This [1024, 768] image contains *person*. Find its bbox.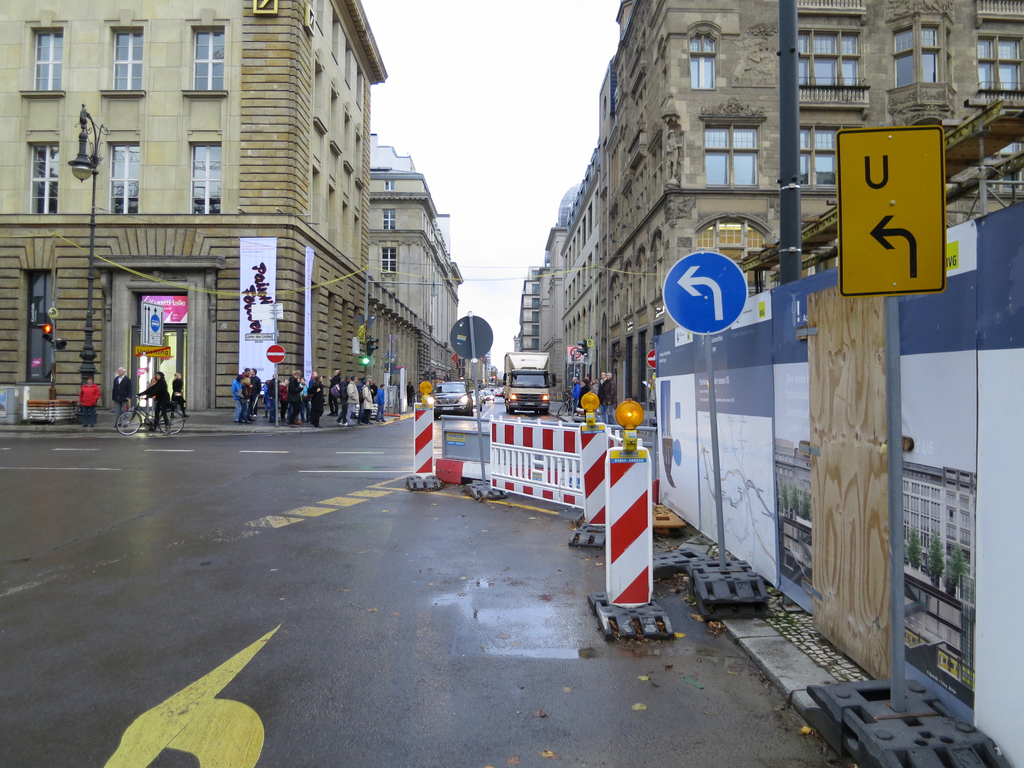
106 368 134 419.
